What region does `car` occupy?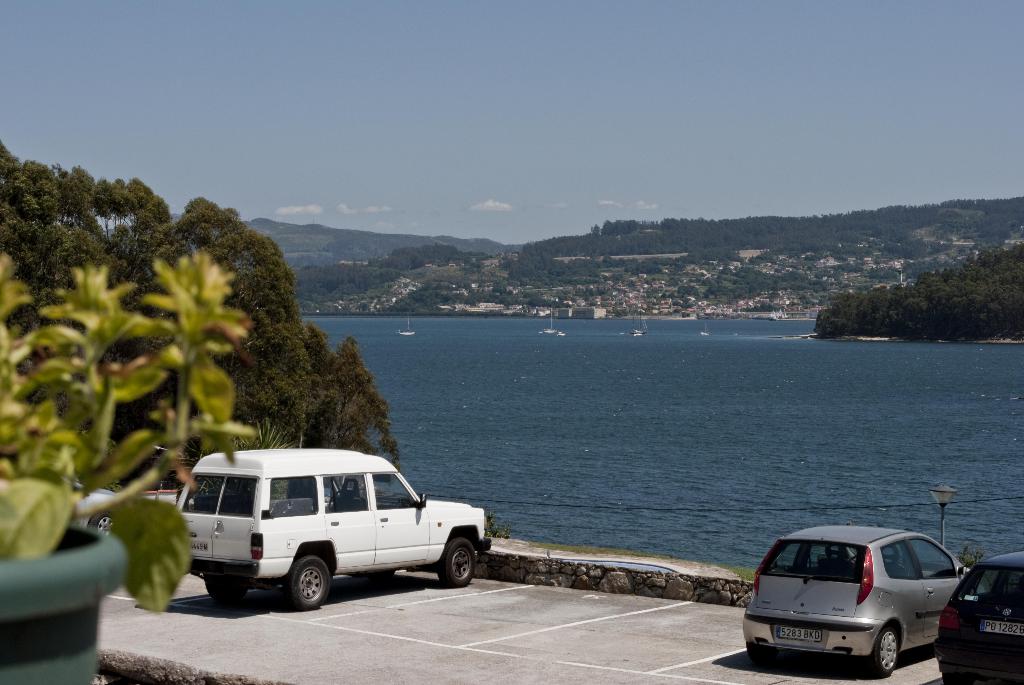
l=934, t=549, r=1023, b=684.
